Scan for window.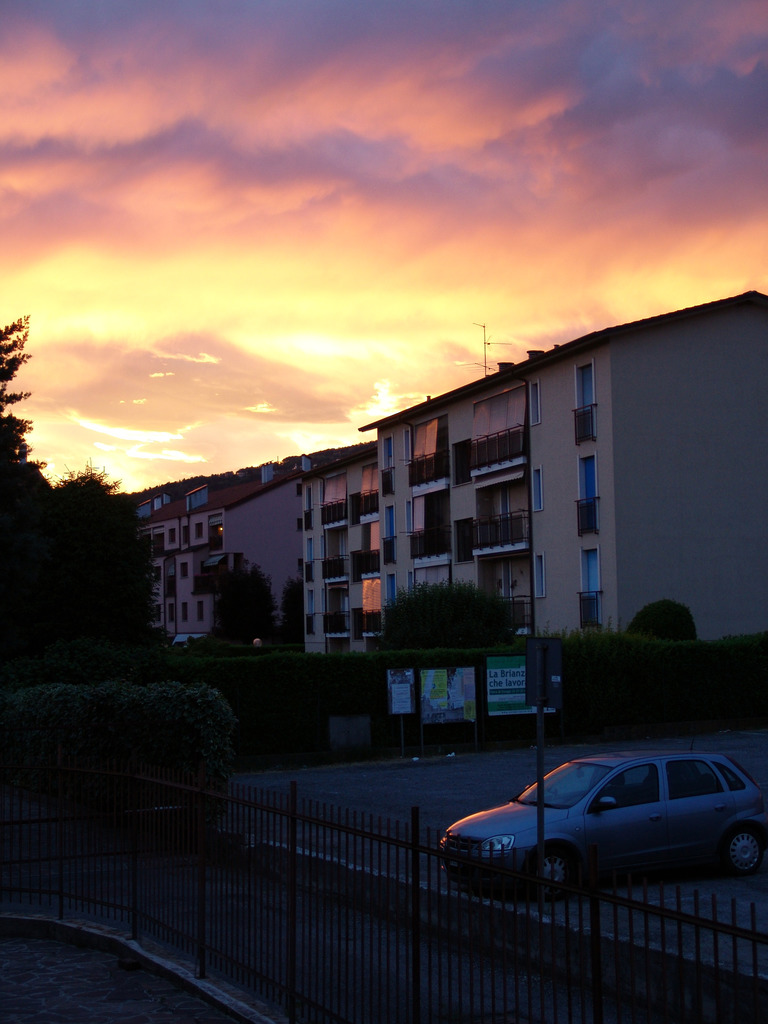
Scan result: 195:520:205:541.
